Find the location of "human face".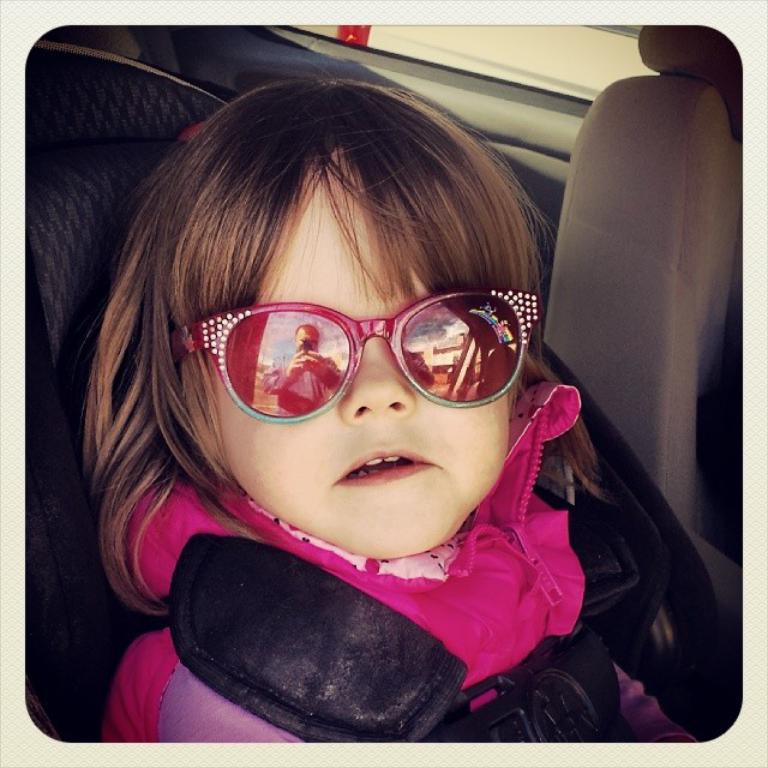
Location: pyautogui.locateOnScreen(209, 156, 509, 559).
